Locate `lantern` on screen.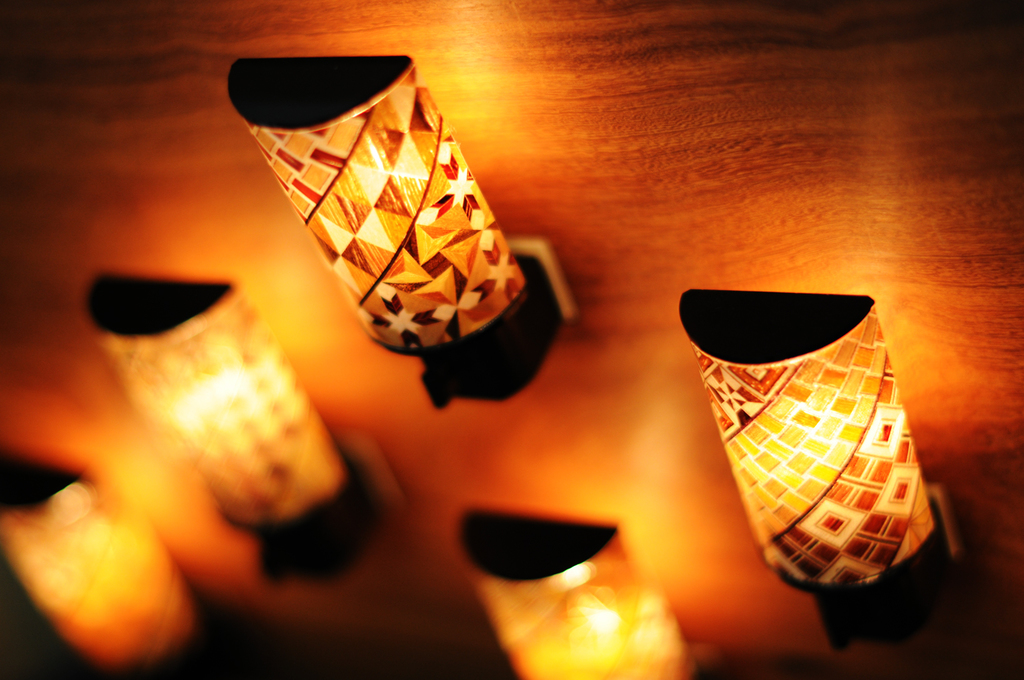
On screen at BBox(88, 274, 376, 567).
